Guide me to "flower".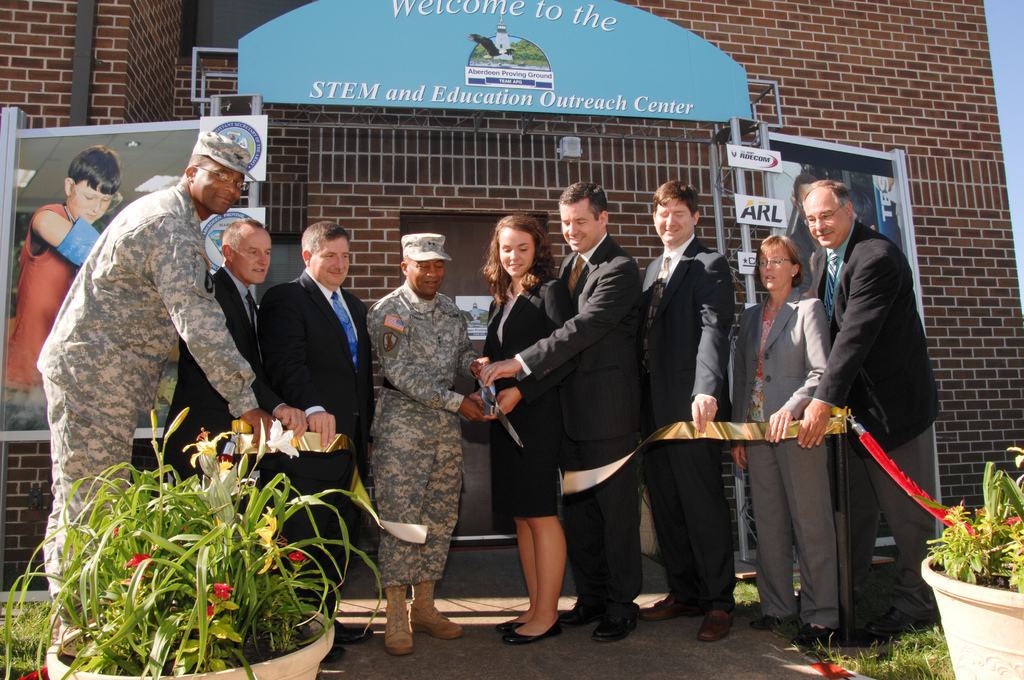
Guidance: left=253, top=505, right=280, bottom=571.
